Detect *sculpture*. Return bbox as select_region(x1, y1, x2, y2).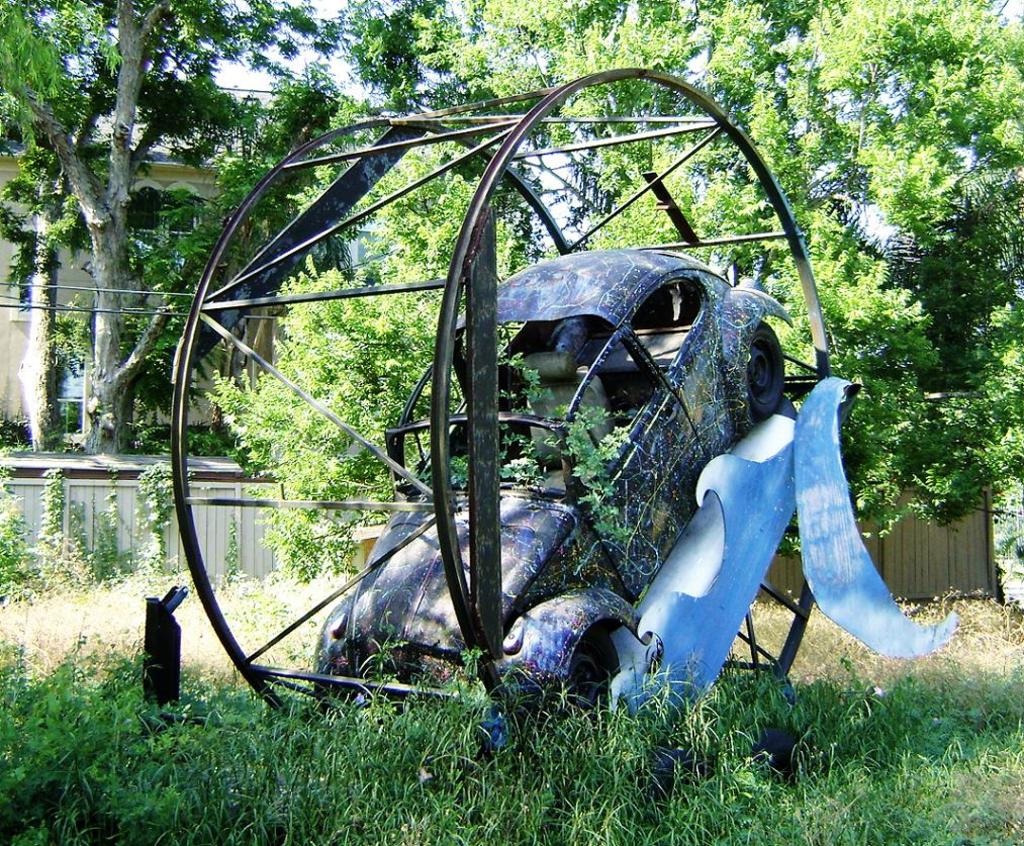
select_region(142, 44, 987, 781).
